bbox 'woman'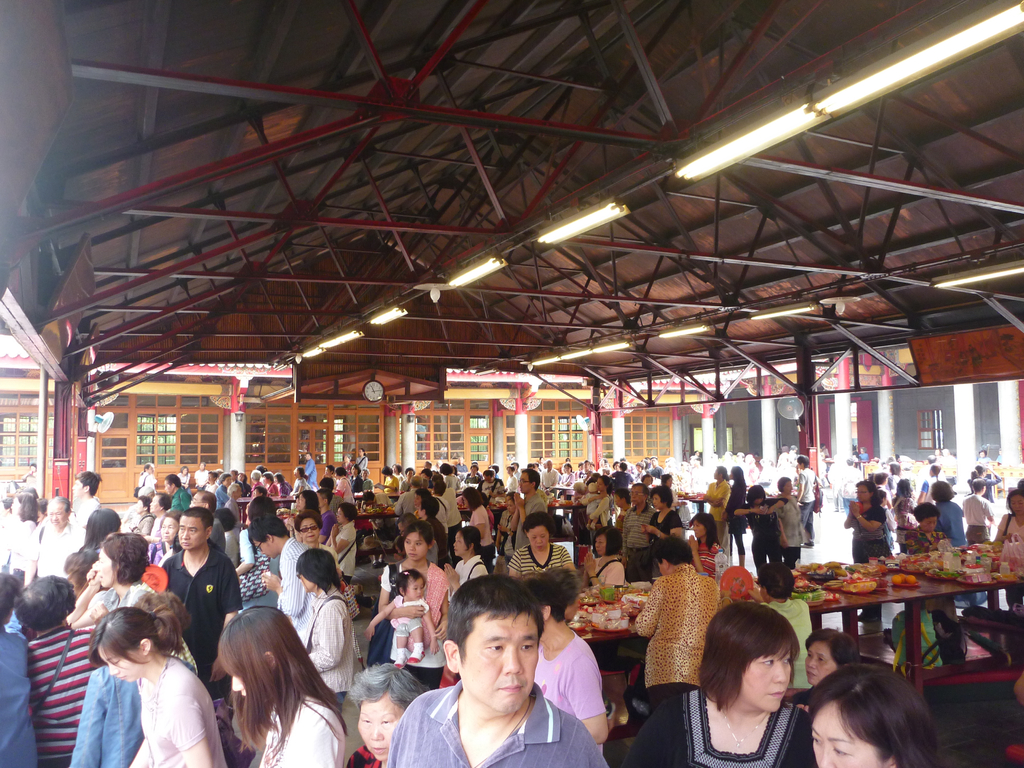
[left=997, top=490, right=1022, bottom=611]
